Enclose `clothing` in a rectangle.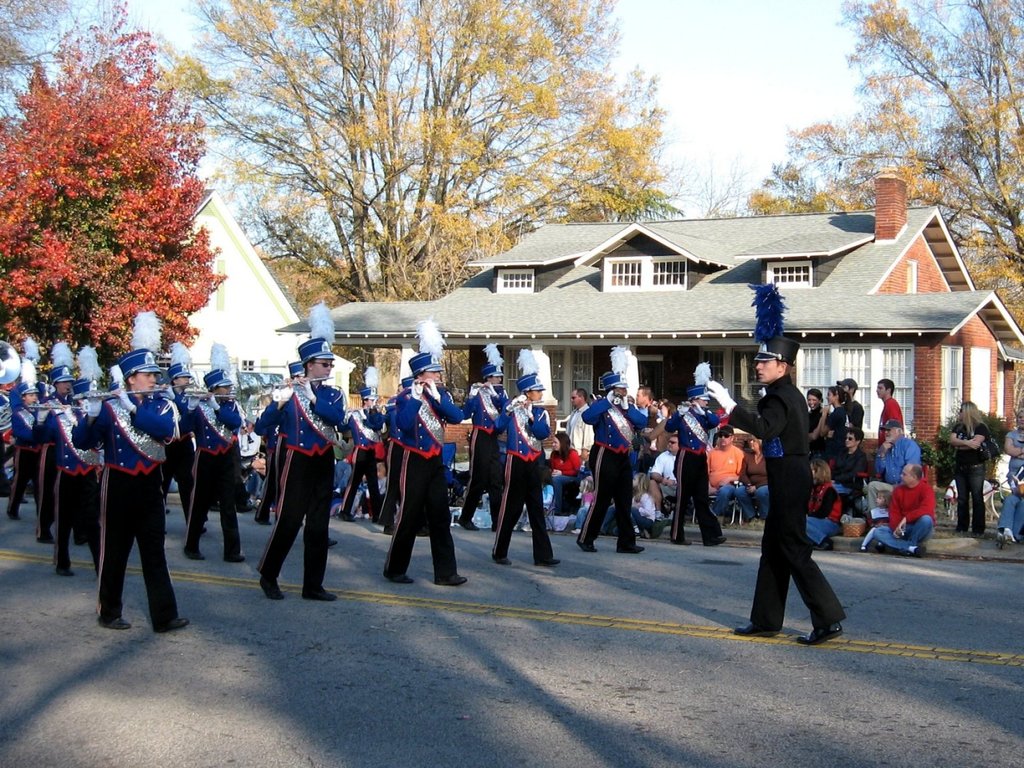
950, 419, 990, 539.
